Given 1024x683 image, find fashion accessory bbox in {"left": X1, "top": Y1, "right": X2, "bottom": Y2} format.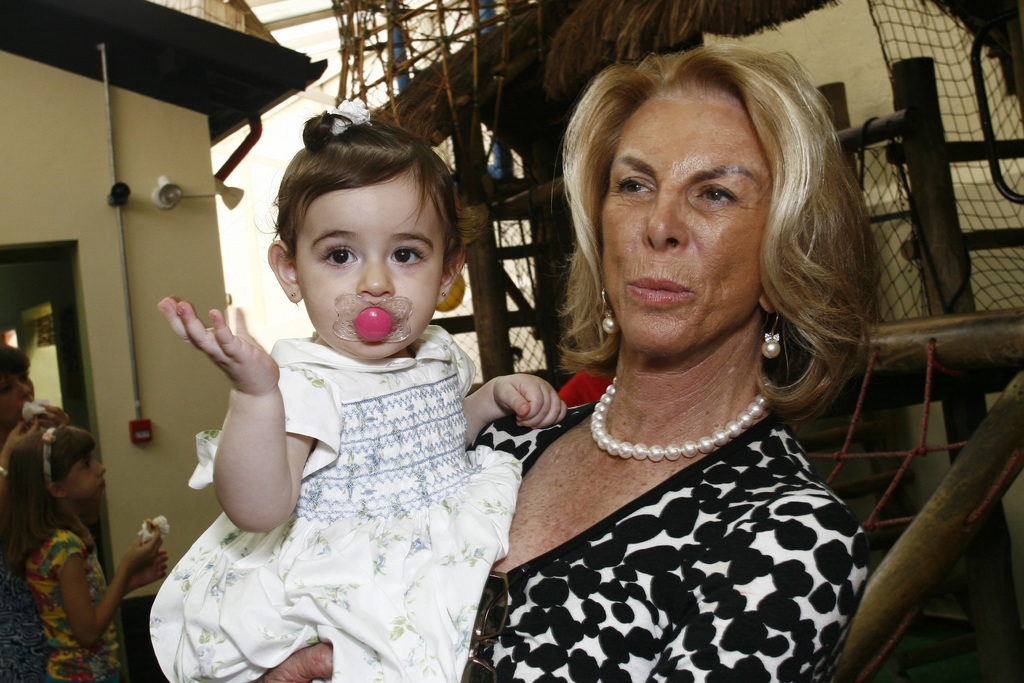
{"left": 328, "top": 94, "right": 364, "bottom": 138}.
